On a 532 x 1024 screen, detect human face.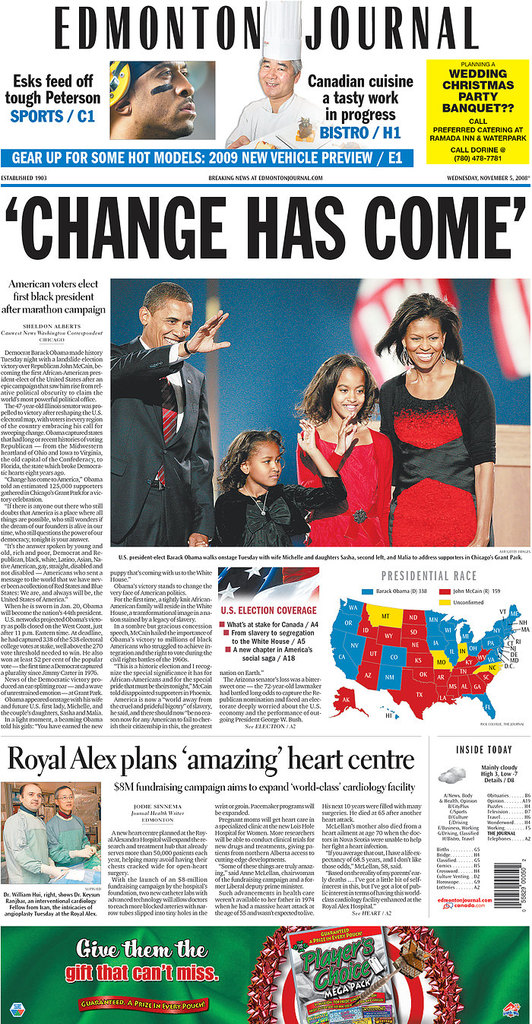
x1=404, y1=317, x2=445, y2=368.
